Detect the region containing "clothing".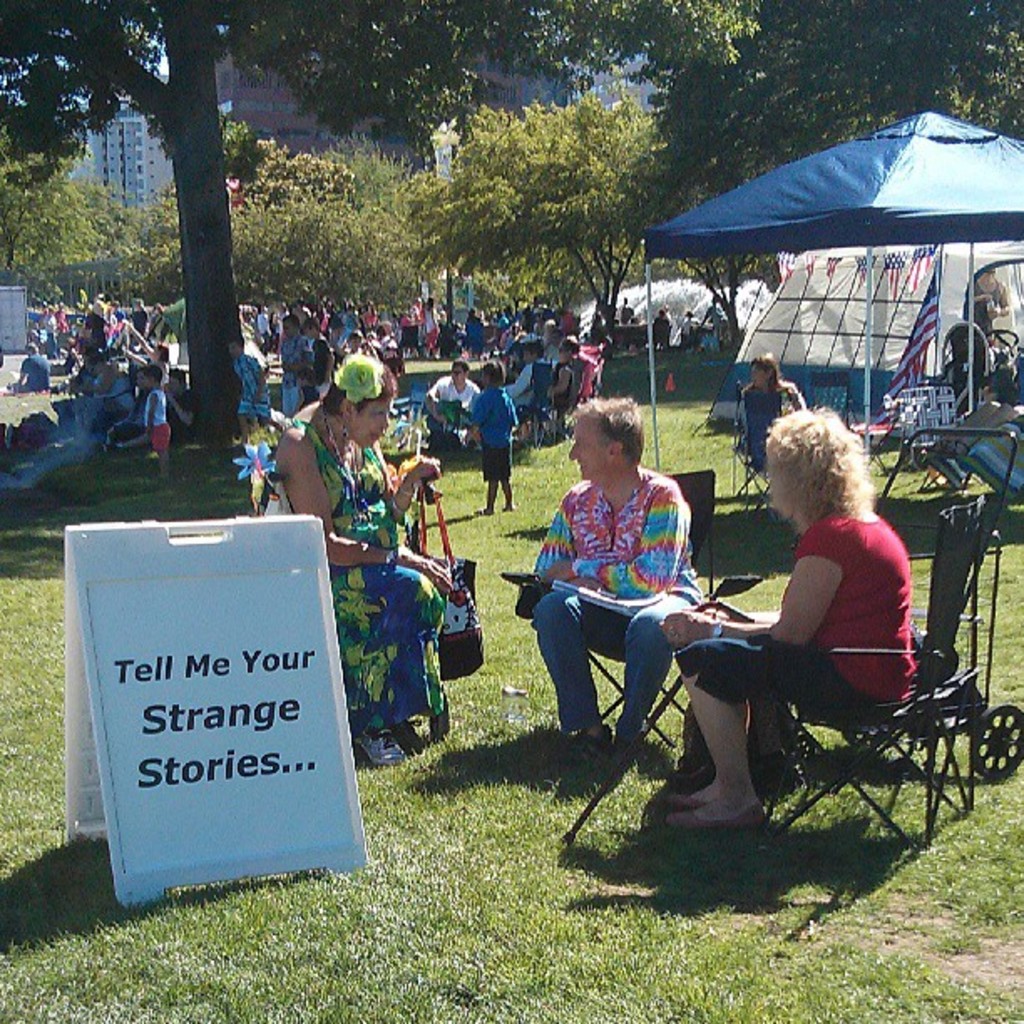
detection(738, 385, 805, 462).
